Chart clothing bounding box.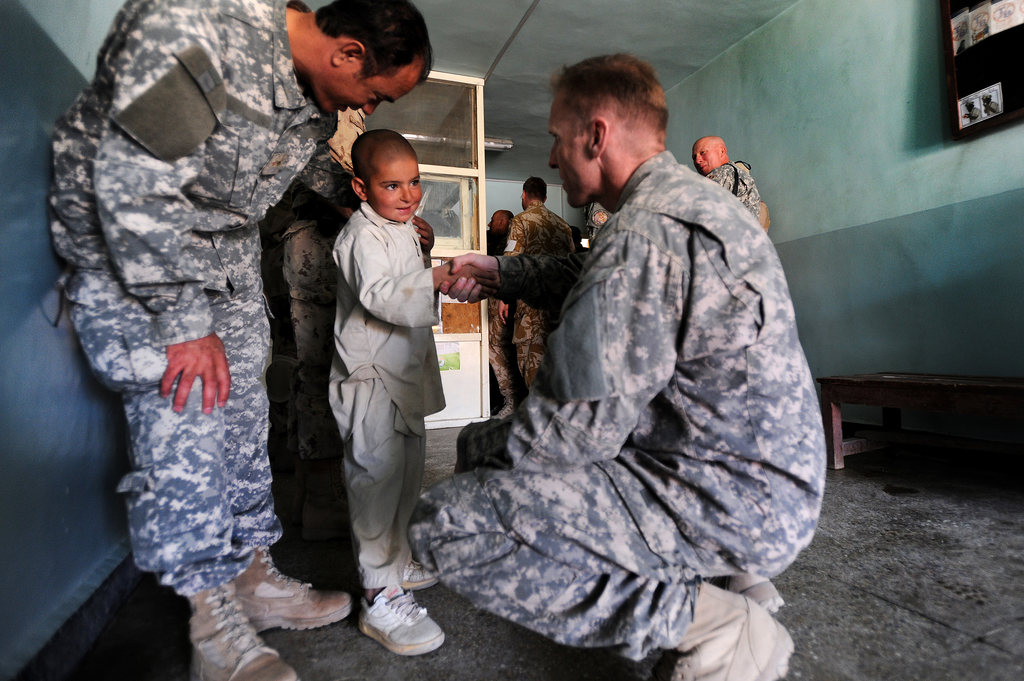
Charted: left=503, top=204, right=574, bottom=392.
